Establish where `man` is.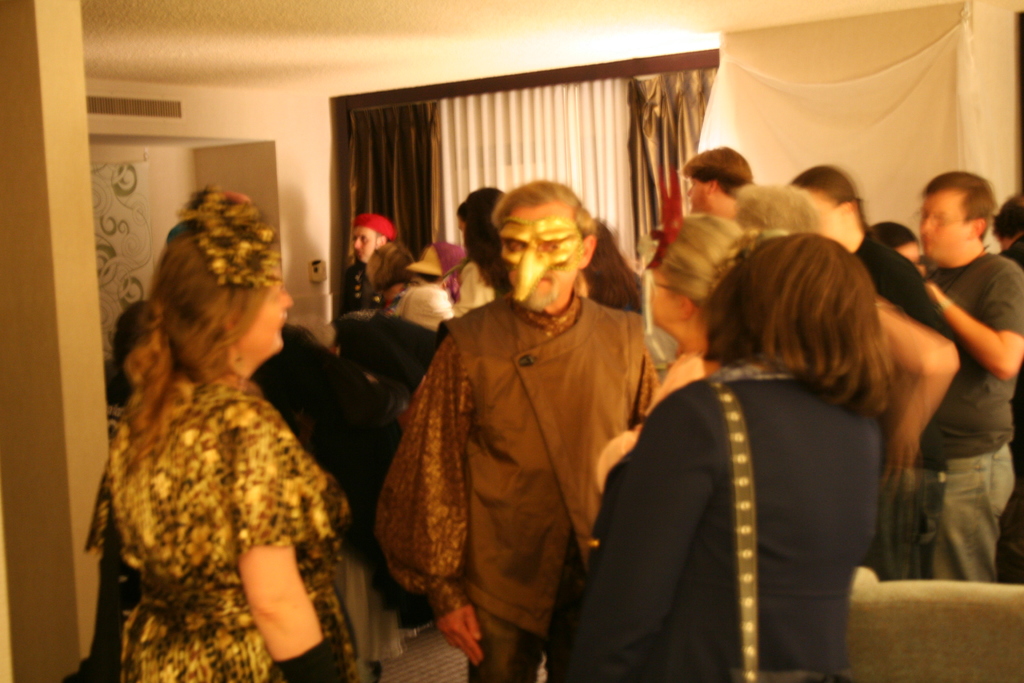
Established at 892, 169, 1023, 588.
